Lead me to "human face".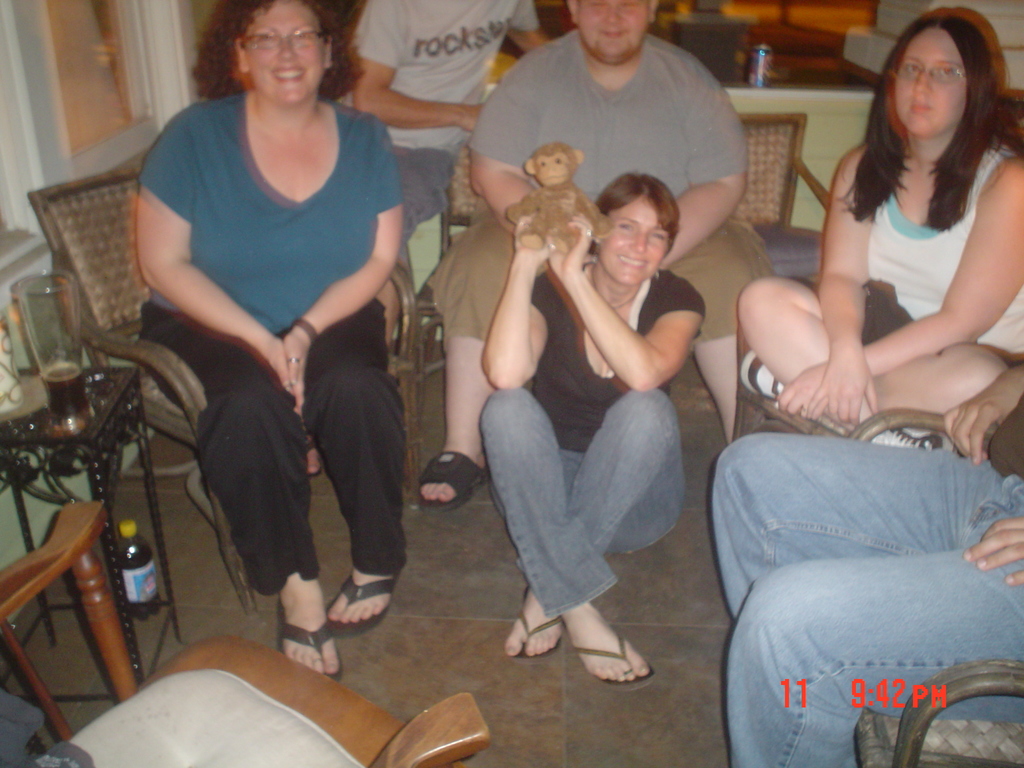
Lead to select_region(893, 28, 966, 138).
